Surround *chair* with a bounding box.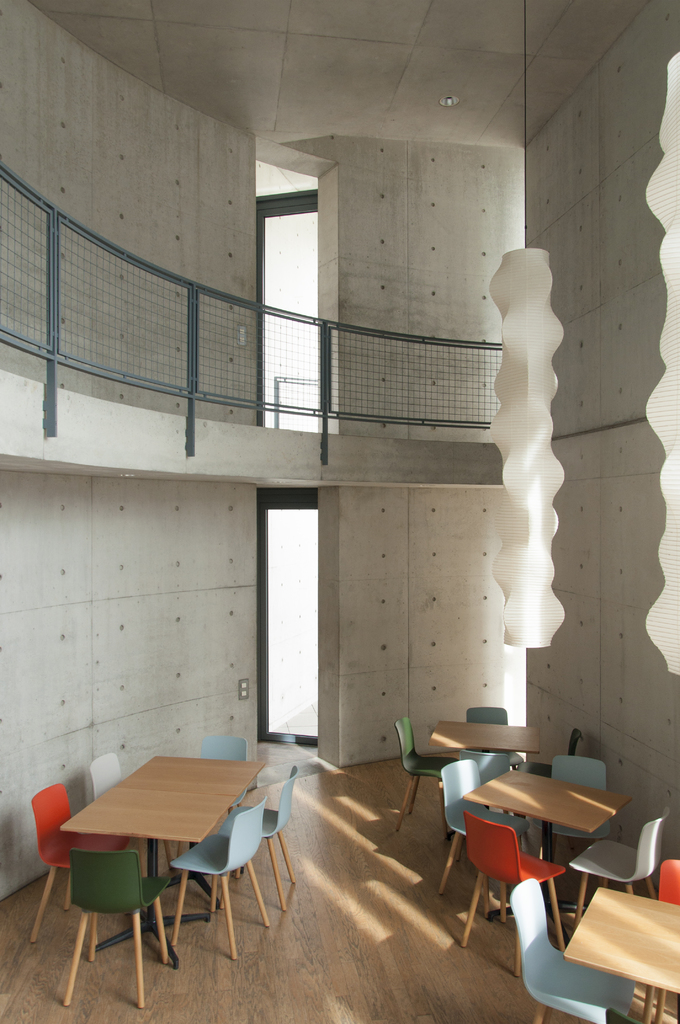
{"left": 51, "top": 846, "right": 177, "bottom": 1011}.
